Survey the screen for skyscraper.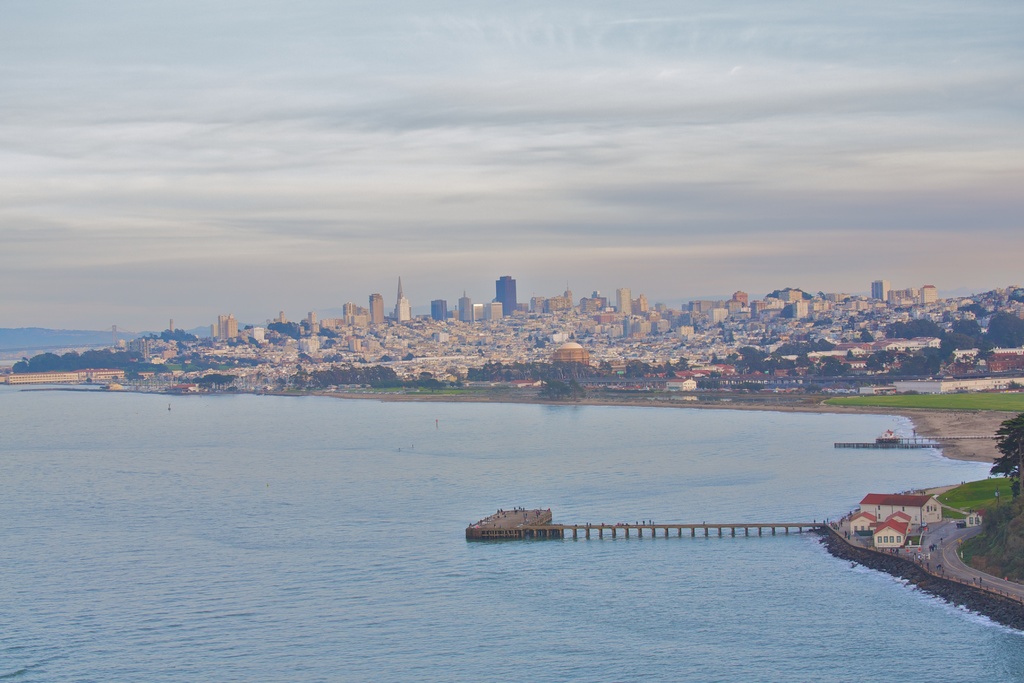
Survey found: 493 272 521 318.
